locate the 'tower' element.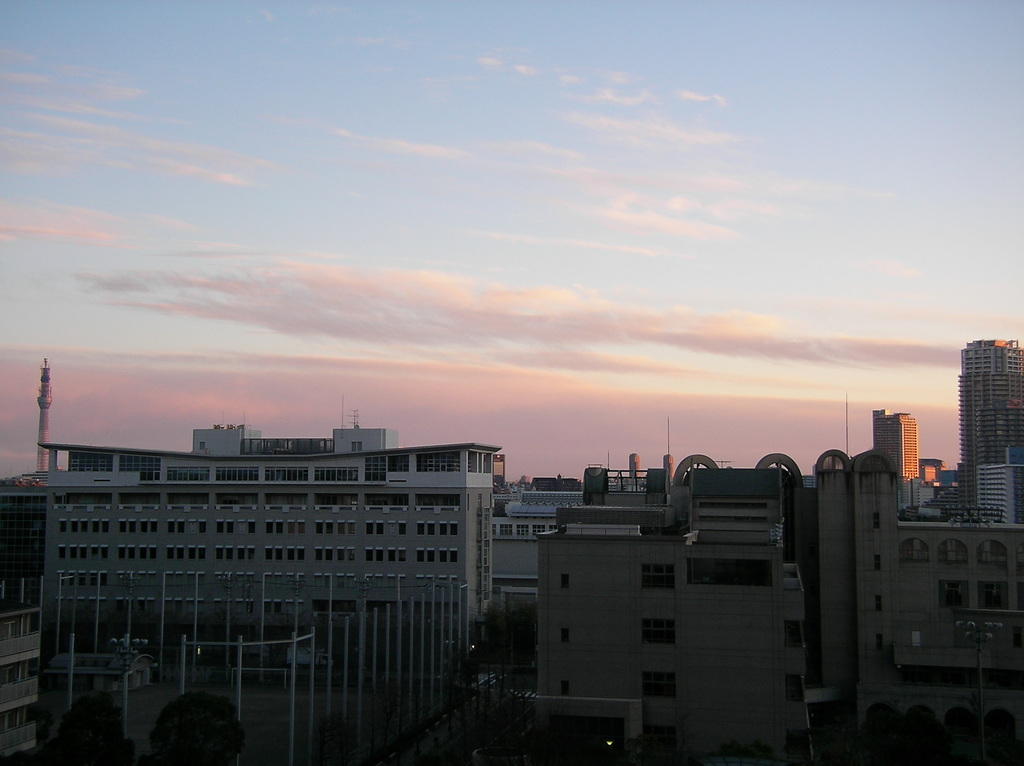
Element bbox: {"x1": 35, "y1": 363, "x2": 56, "y2": 477}.
